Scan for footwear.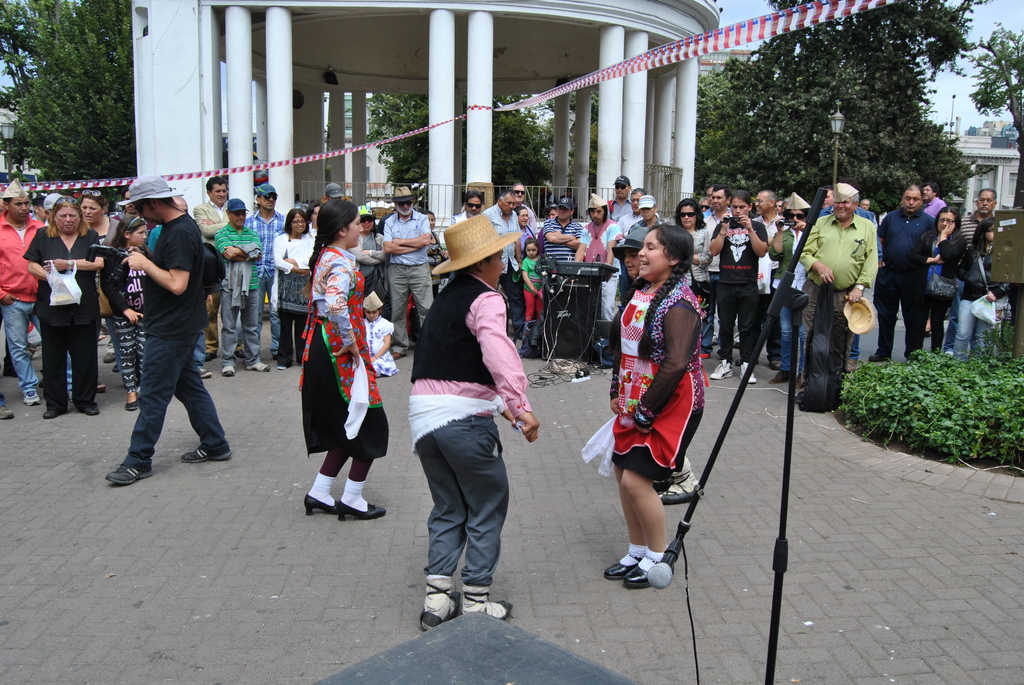
Scan result: bbox=[716, 343, 731, 361].
